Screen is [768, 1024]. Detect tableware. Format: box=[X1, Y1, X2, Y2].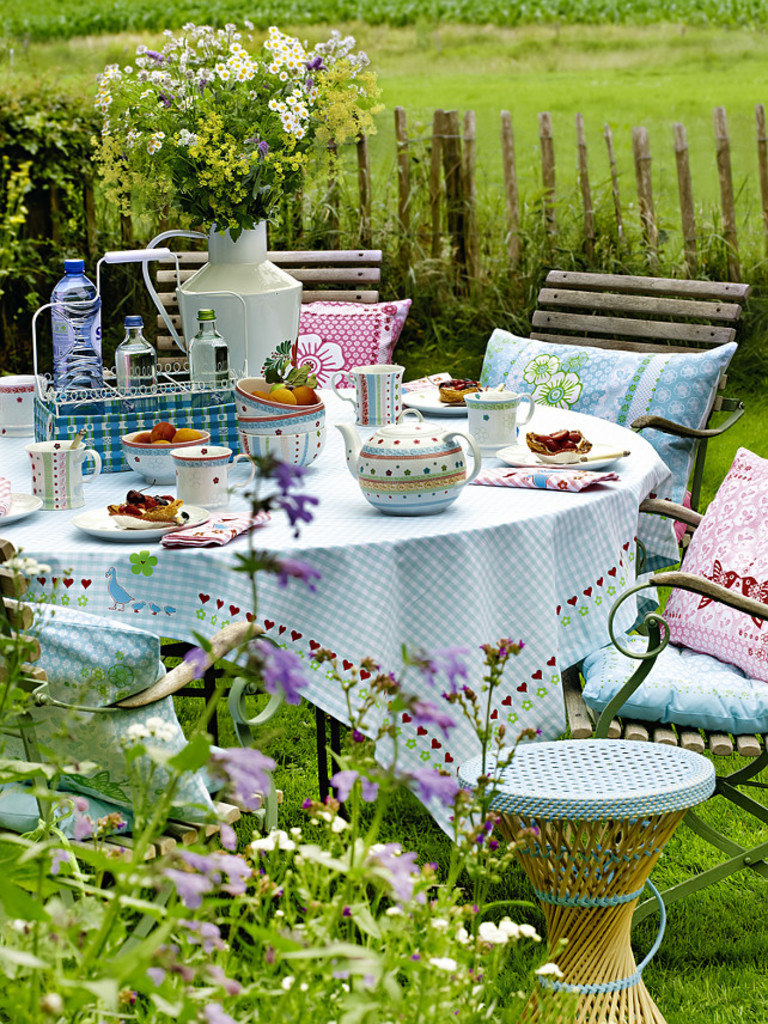
box=[0, 372, 47, 437].
